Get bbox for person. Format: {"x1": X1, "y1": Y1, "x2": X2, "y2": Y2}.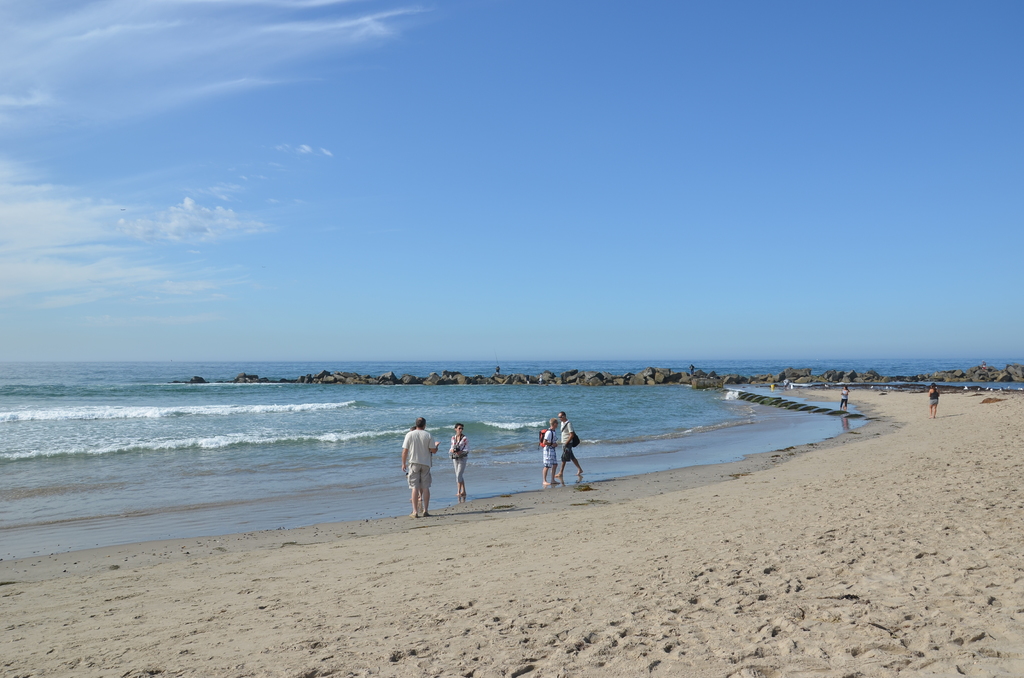
{"x1": 396, "y1": 415, "x2": 438, "y2": 523}.
